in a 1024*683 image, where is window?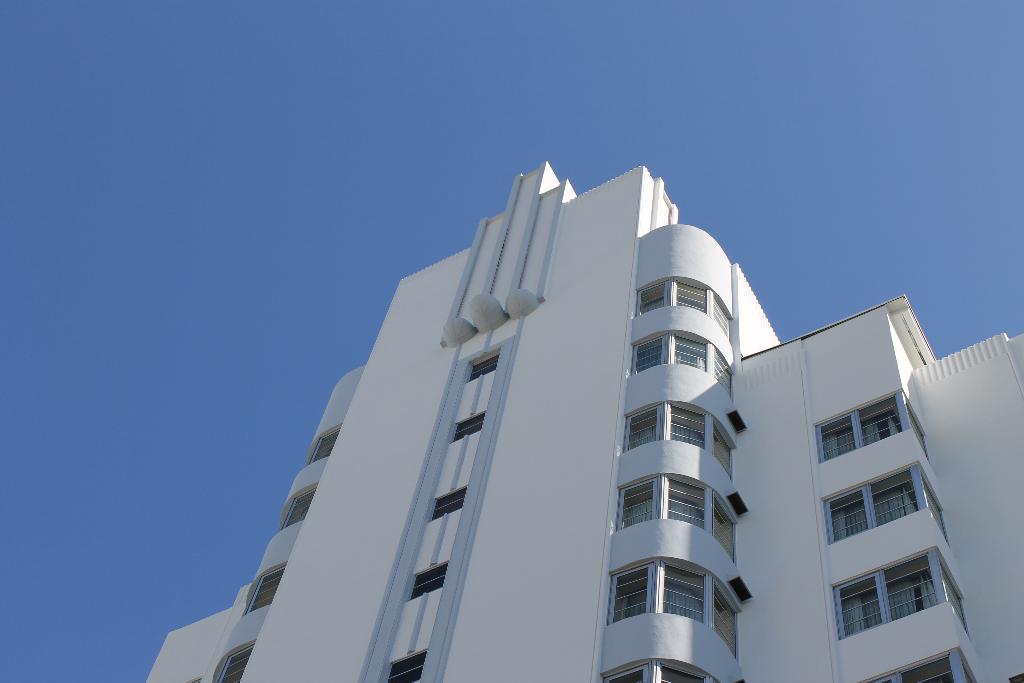
[left=217, top=649, right=250, bottom=682].
